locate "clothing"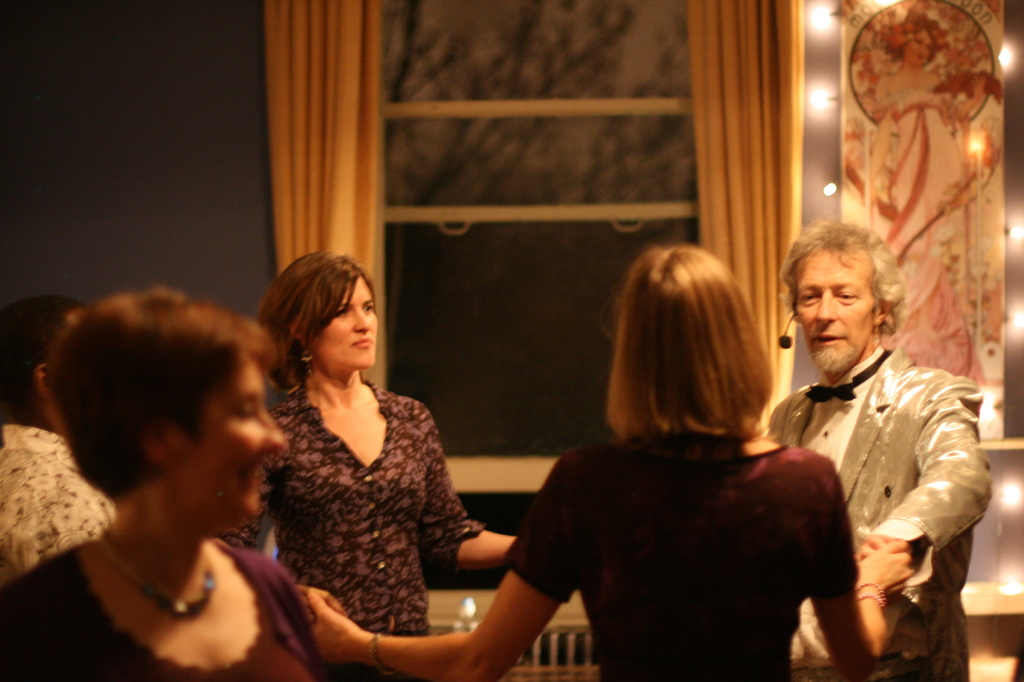
245:371:490:681
